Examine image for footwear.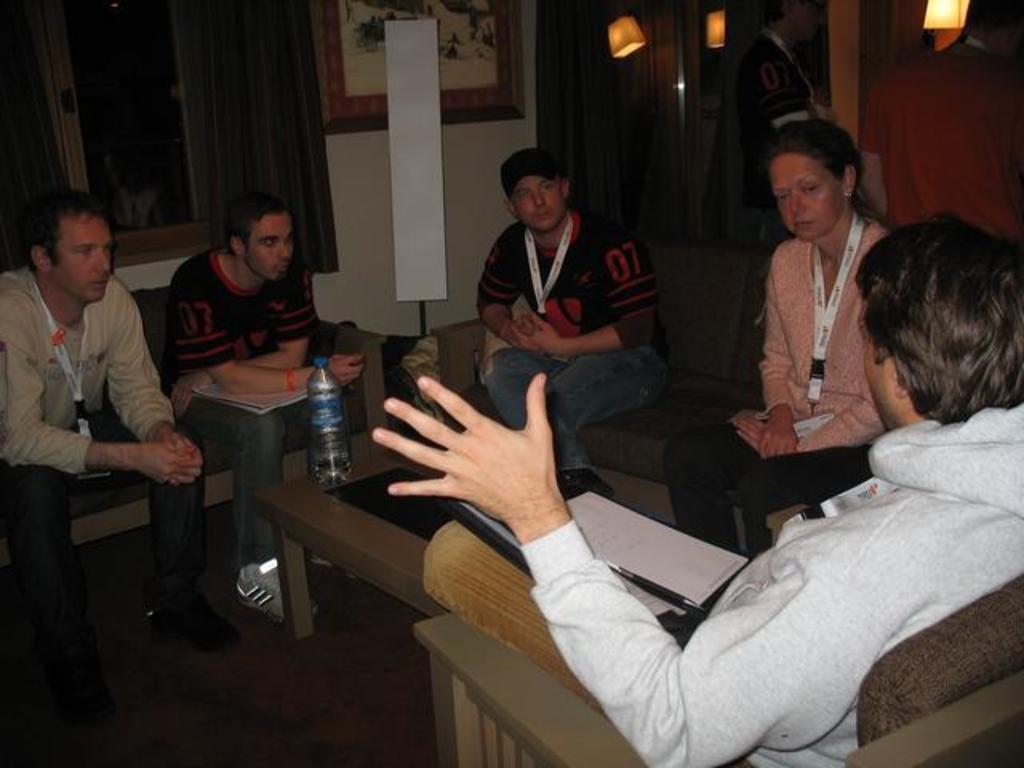
Examination result: locate(235, 558, 323, 626).
